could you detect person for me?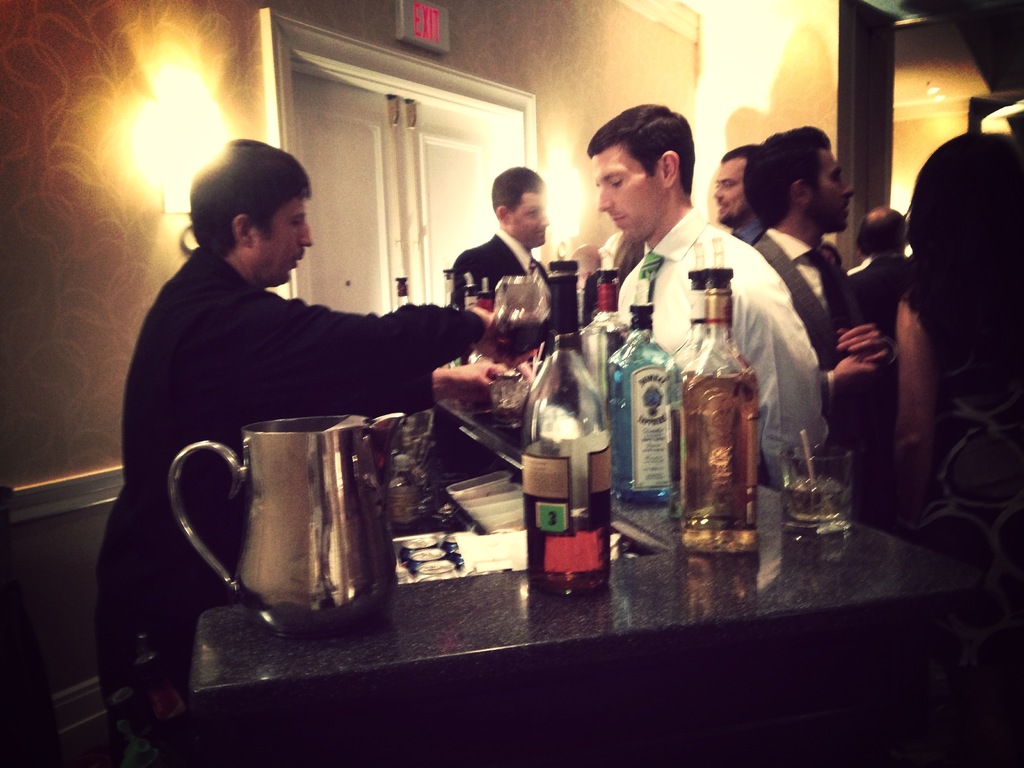
Detection result: 93/129/502/760.
